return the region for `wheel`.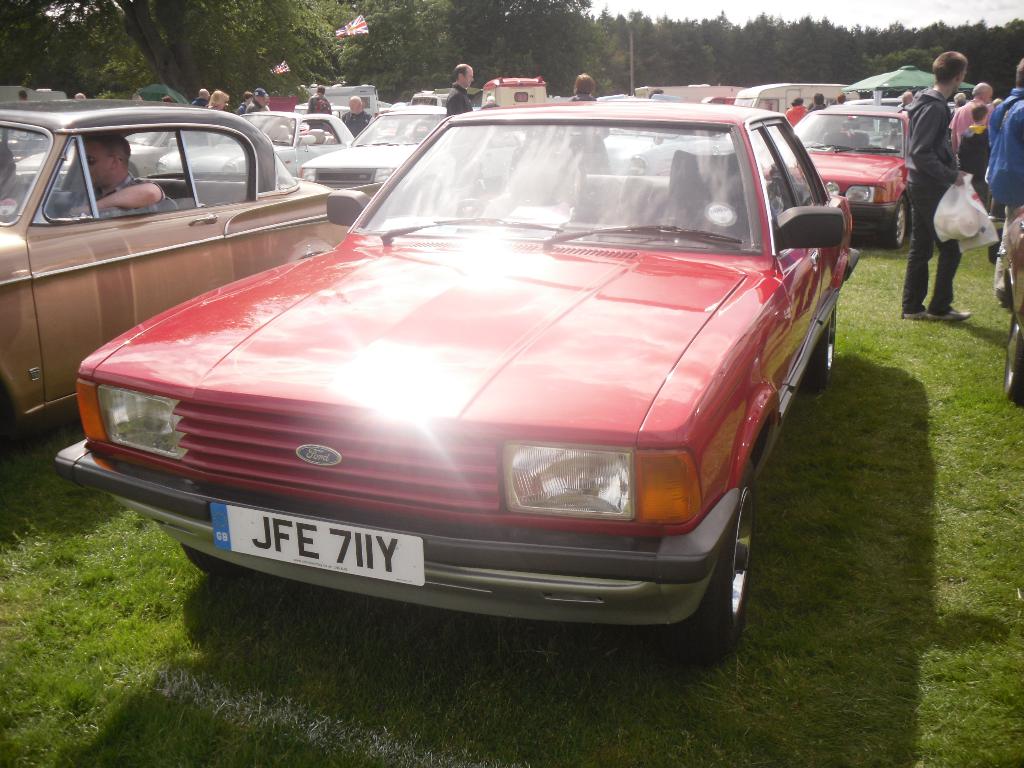
x1=694 y1=458 x2=759 y2=646.
